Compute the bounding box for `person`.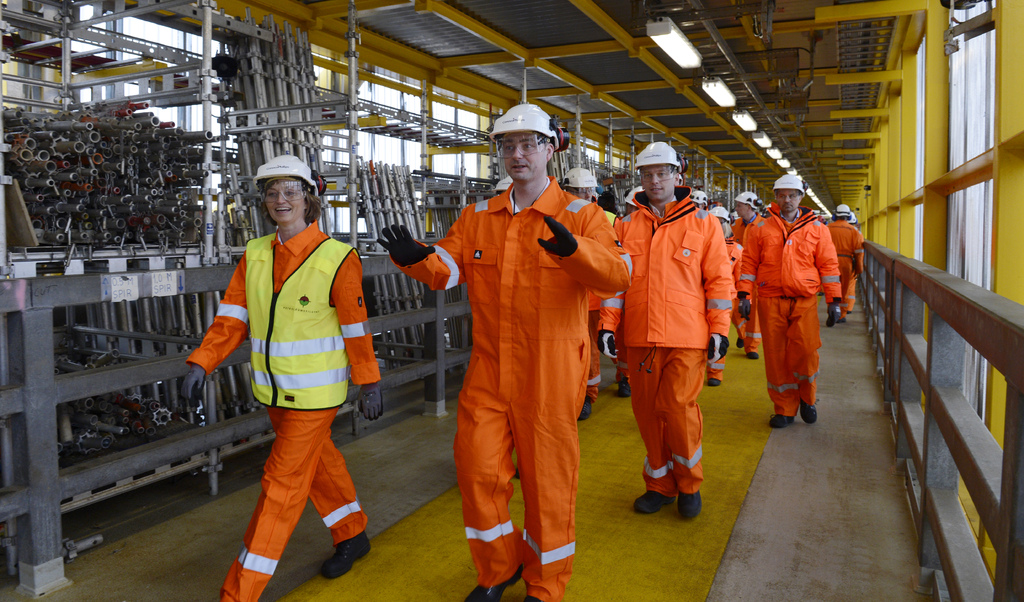
(198,170,370,579).
